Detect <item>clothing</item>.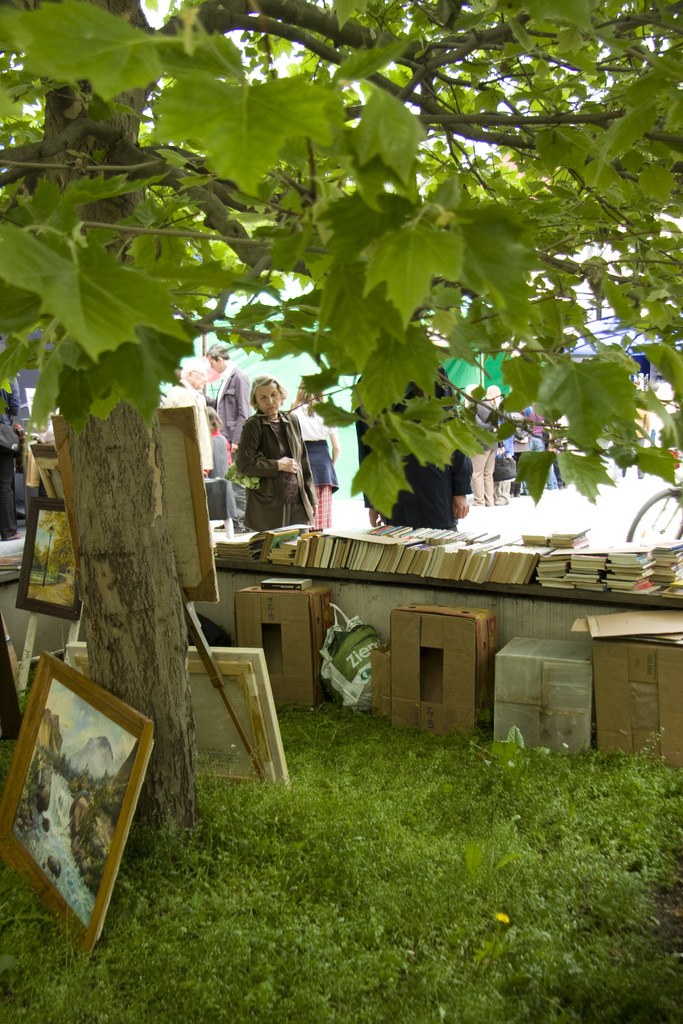
Detected at pyautogui.locateOnScreen(233, 411, 320, 532).
